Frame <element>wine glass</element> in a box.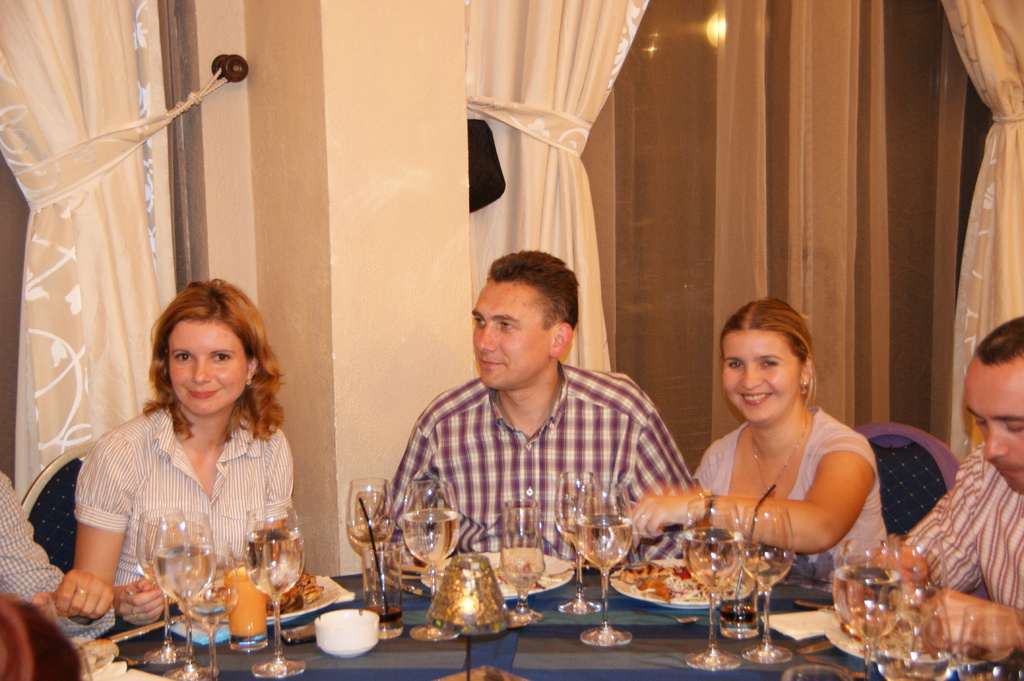
{"x1": 496, "y1": 503, "x2": 542, "y2": 623}.
